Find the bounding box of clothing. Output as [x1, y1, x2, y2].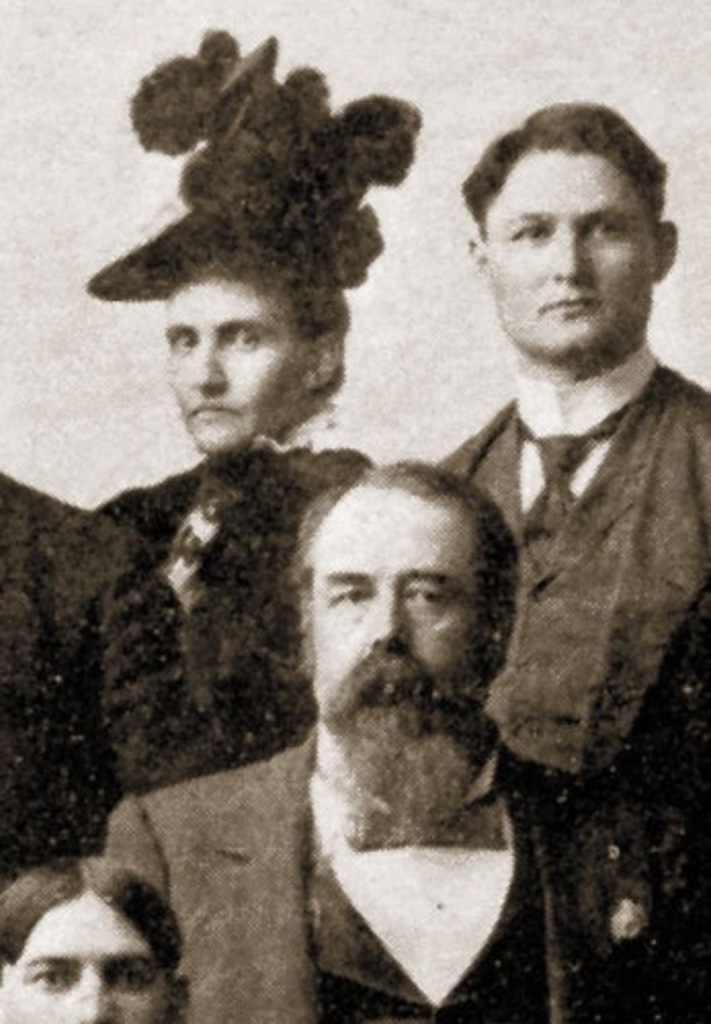
[453, 285, 703, 815].
